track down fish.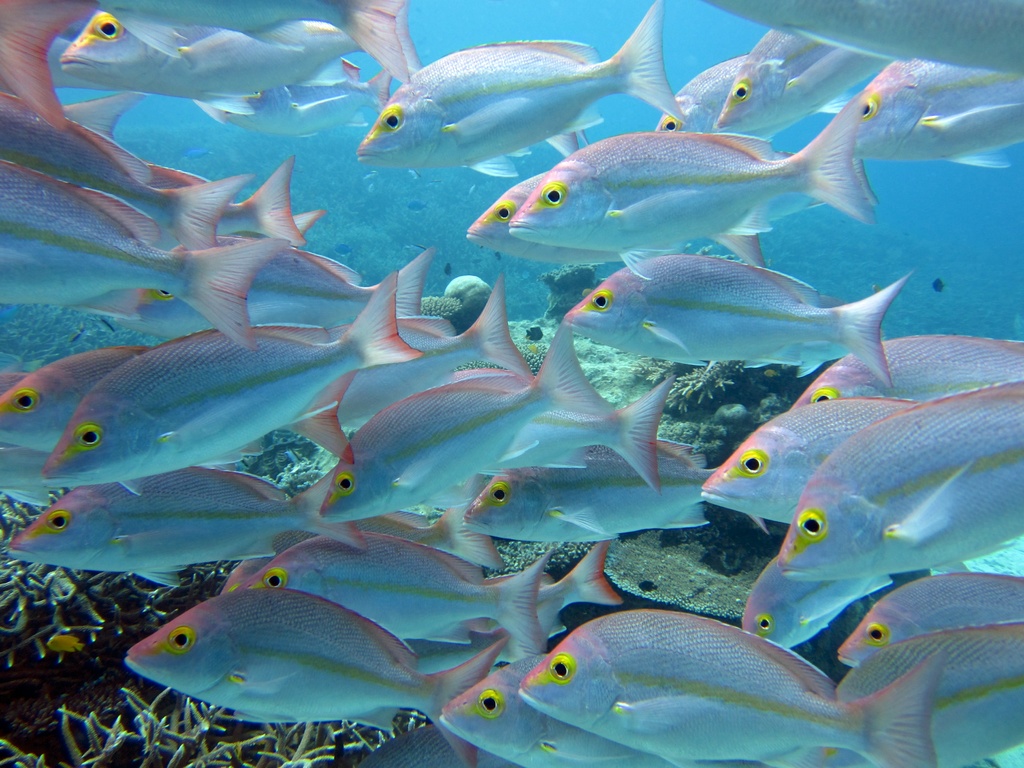
Tracked to (left=314, top=321, right=616, bottom=524).
